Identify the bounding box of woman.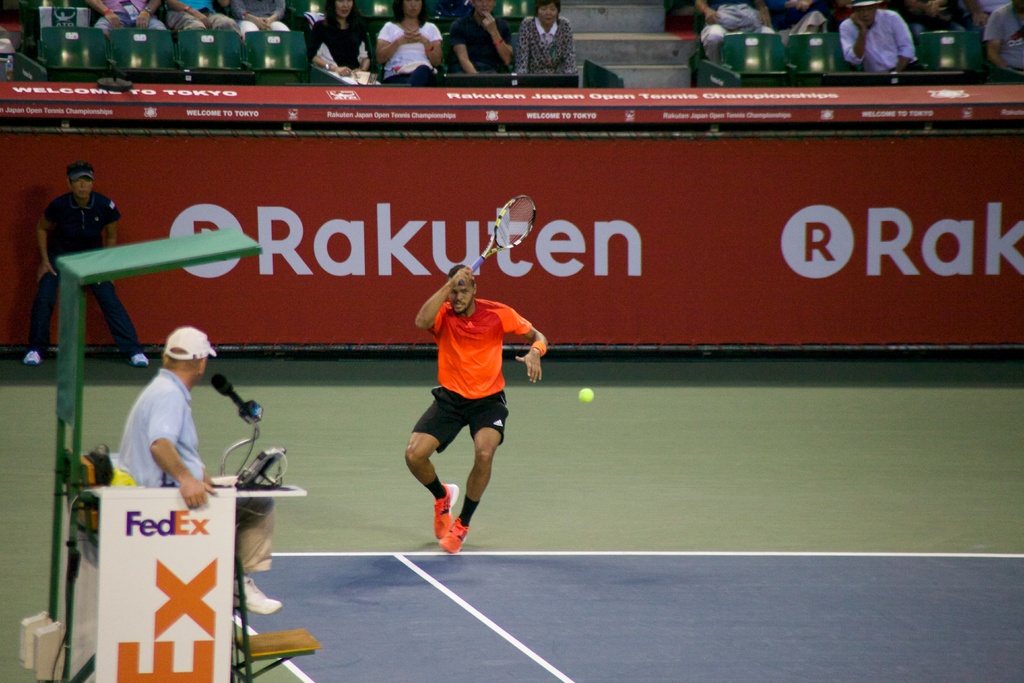
372/0/440/97.
